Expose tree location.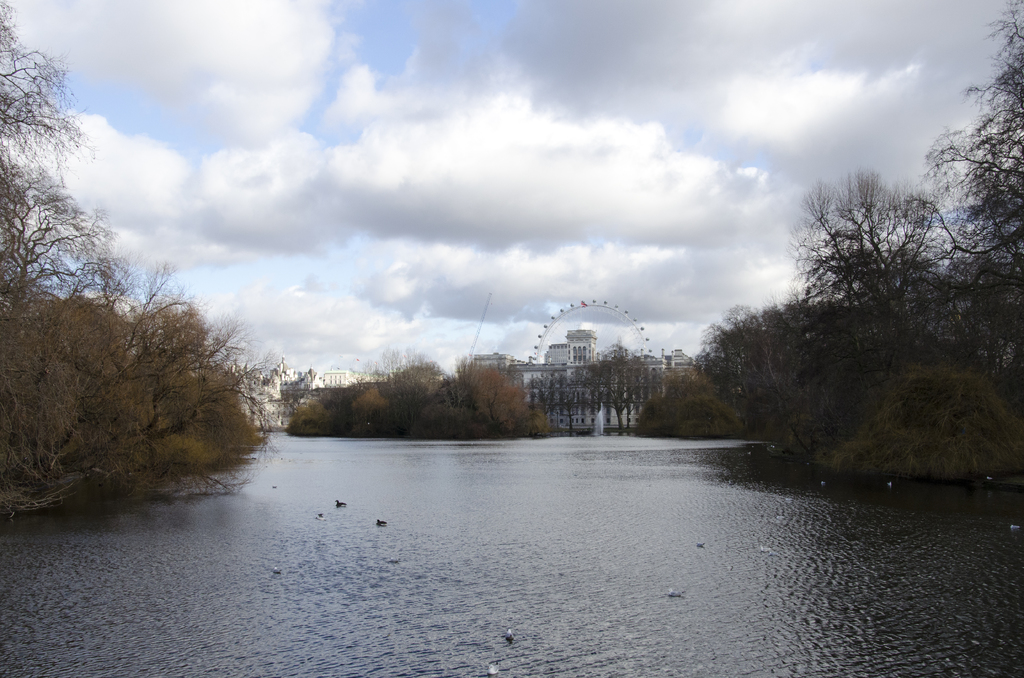
Exposed at left=790, top=175, right=967, bottom=375.
